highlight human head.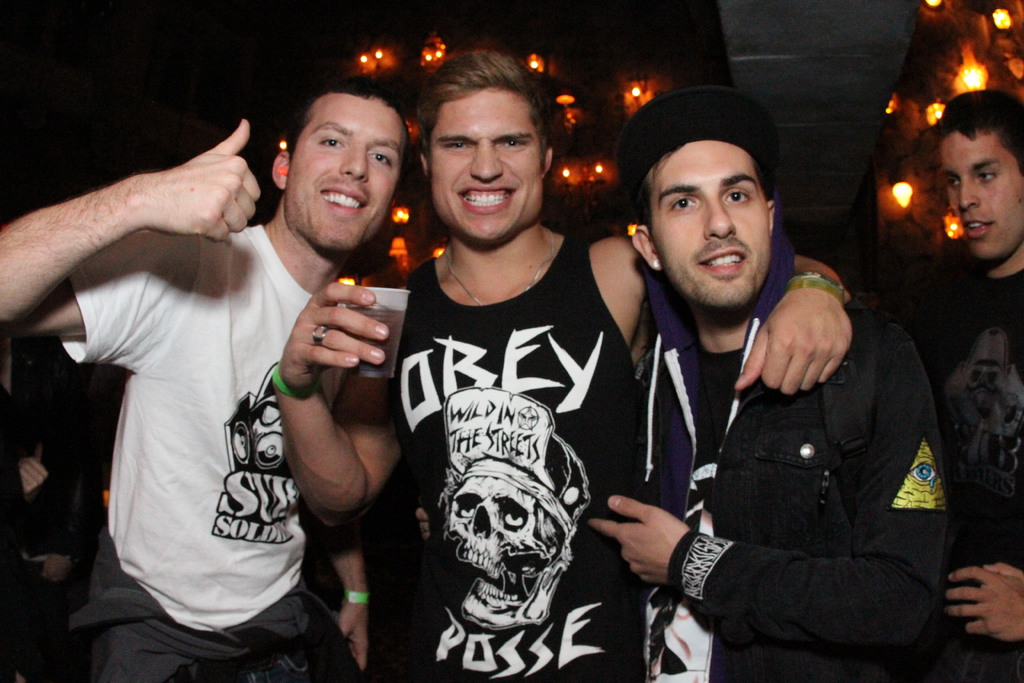
Highlighted region: Rect(419, 48, 554, 245).
